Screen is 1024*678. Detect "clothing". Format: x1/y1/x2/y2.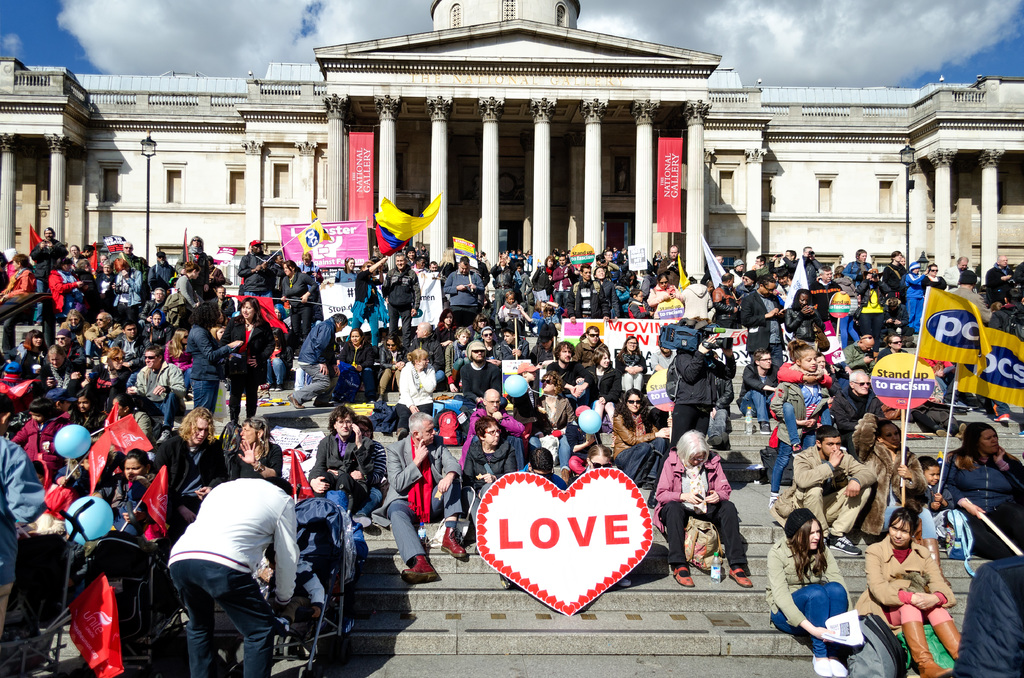
442/262/484/332.
